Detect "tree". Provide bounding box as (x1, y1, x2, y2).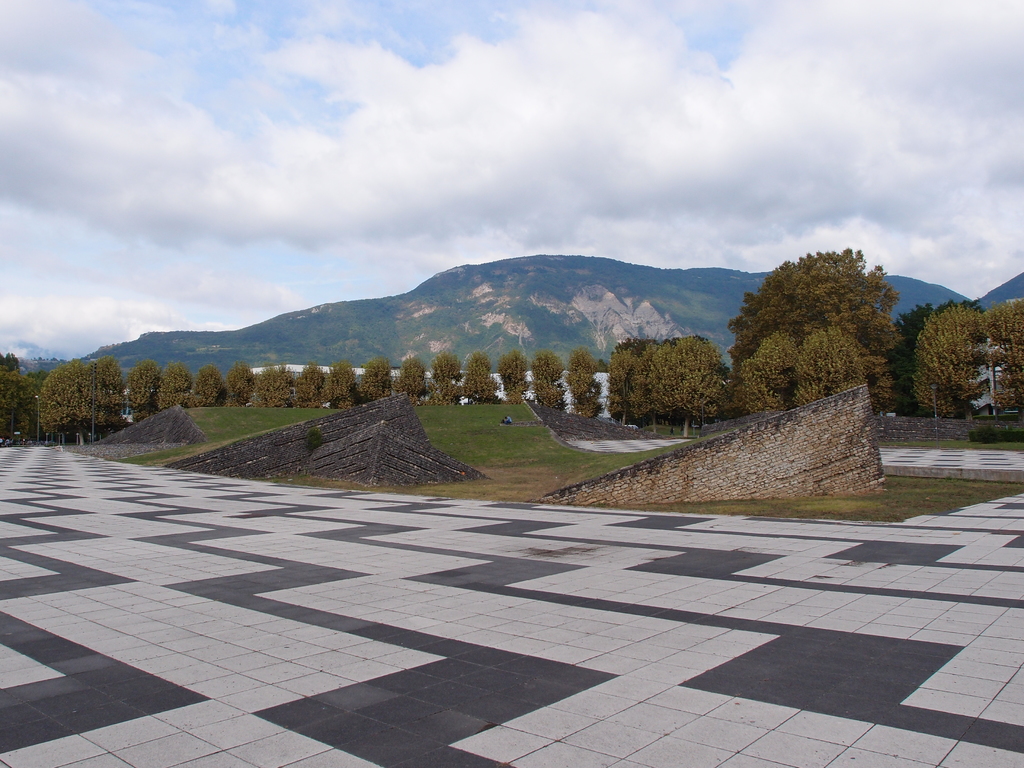
(911, 301, 986, 420).
